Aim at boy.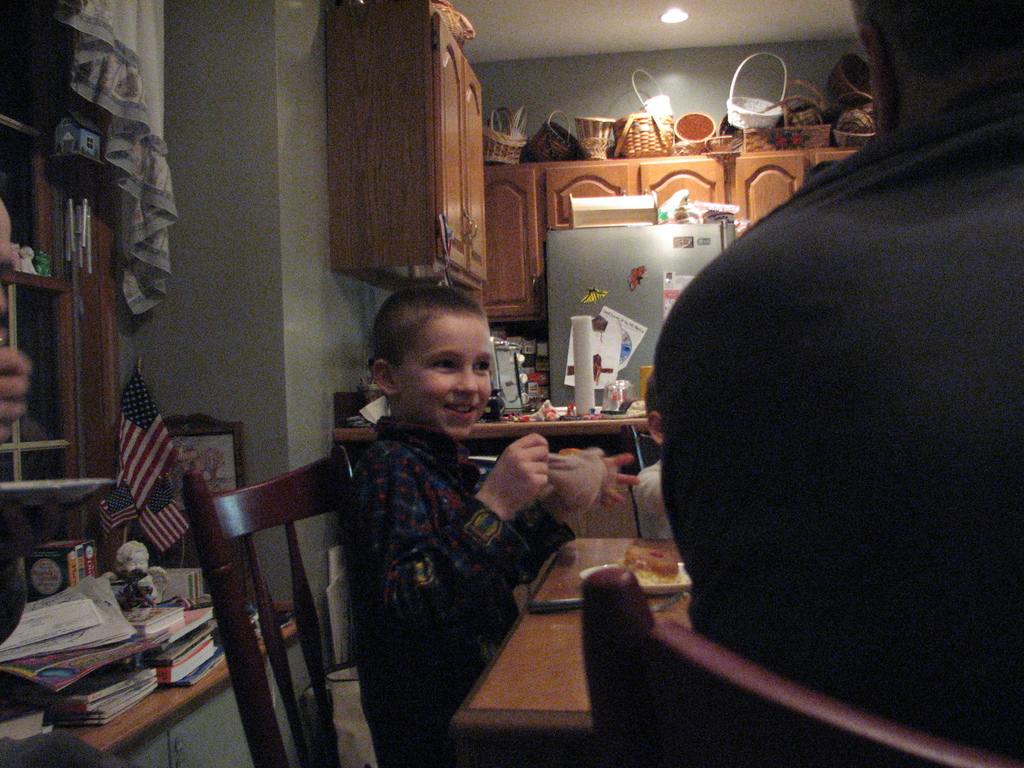
Aimed at Rect(628, 364, 672, 550).
